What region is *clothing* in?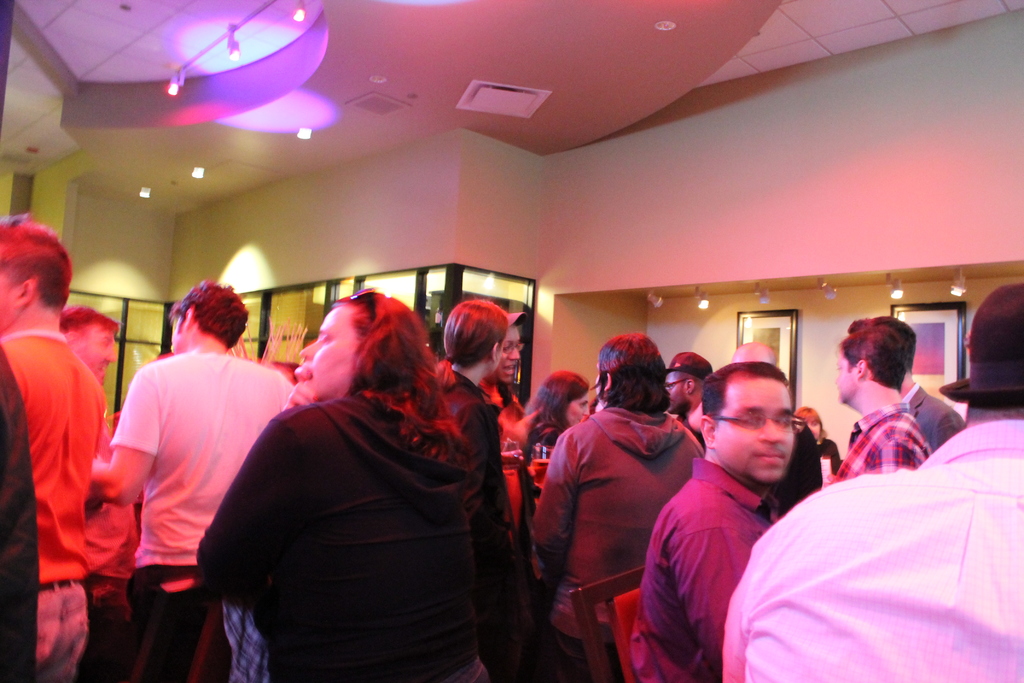
BBox(202, 310, 498, 682).
